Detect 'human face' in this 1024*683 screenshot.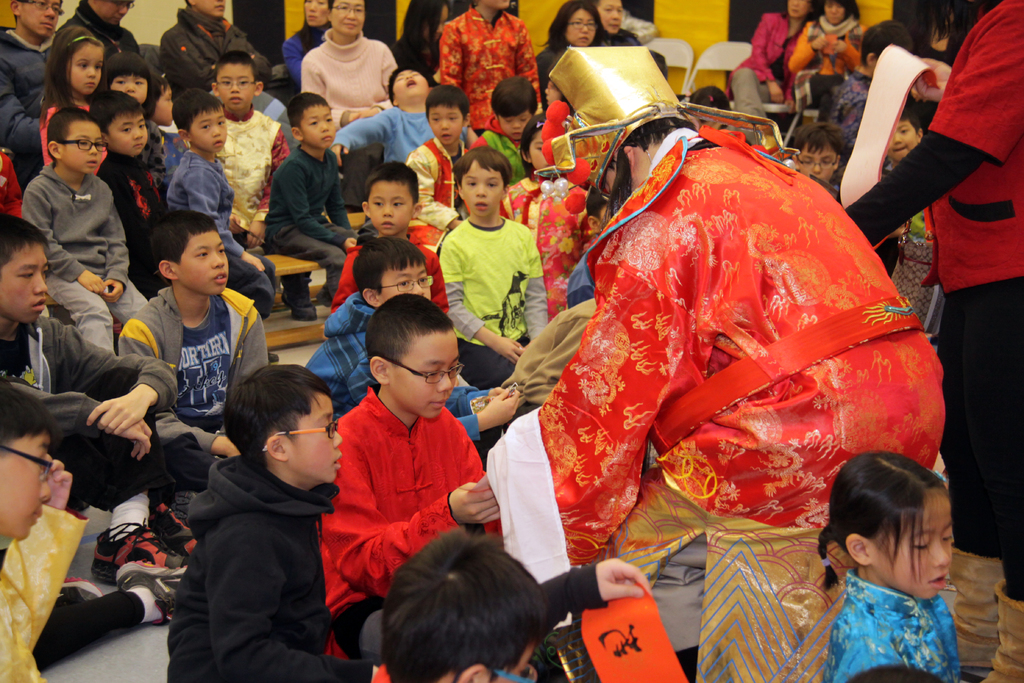
Detection: [left=91, top=1, right=134, bottom=24].
